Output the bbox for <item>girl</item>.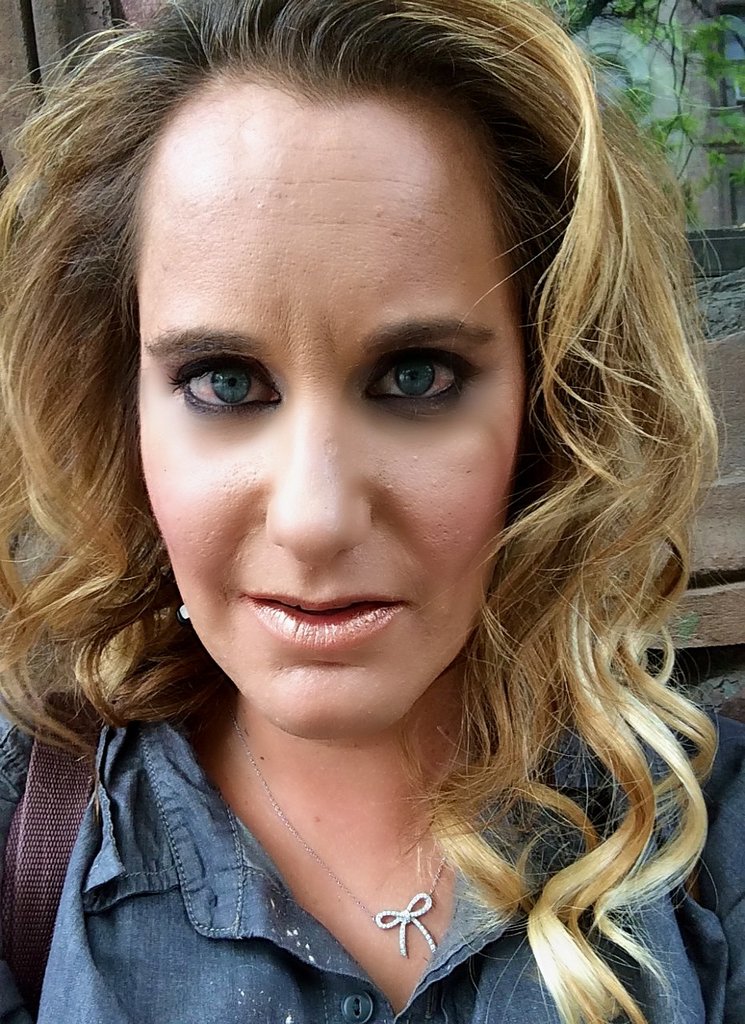
[0, 2, 744, 1023].
